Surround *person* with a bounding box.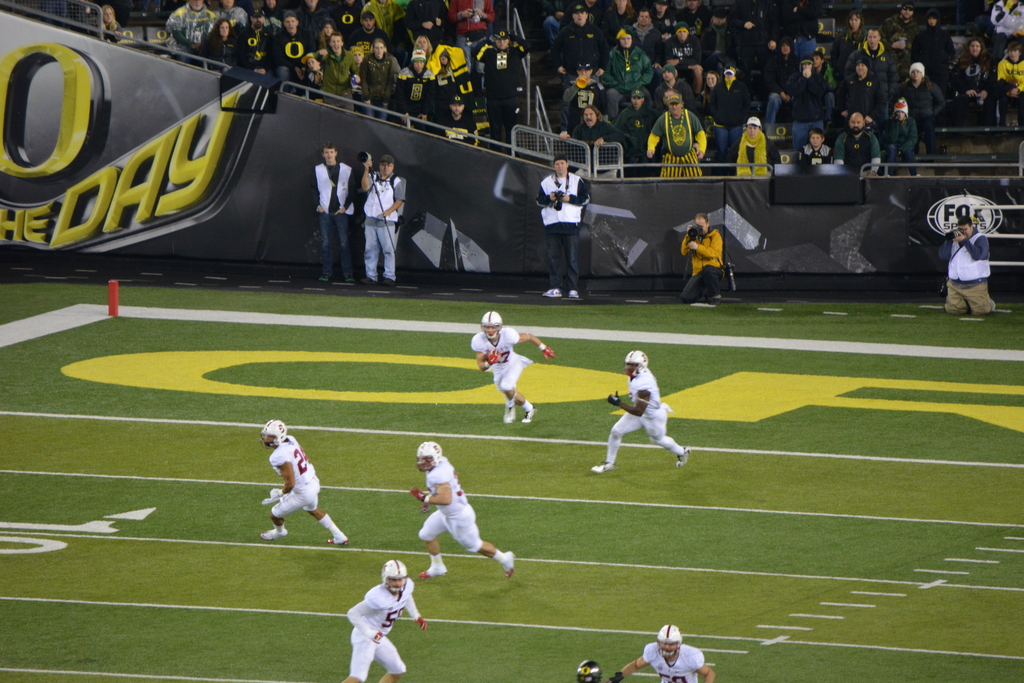
616, 618, 712, 680.
